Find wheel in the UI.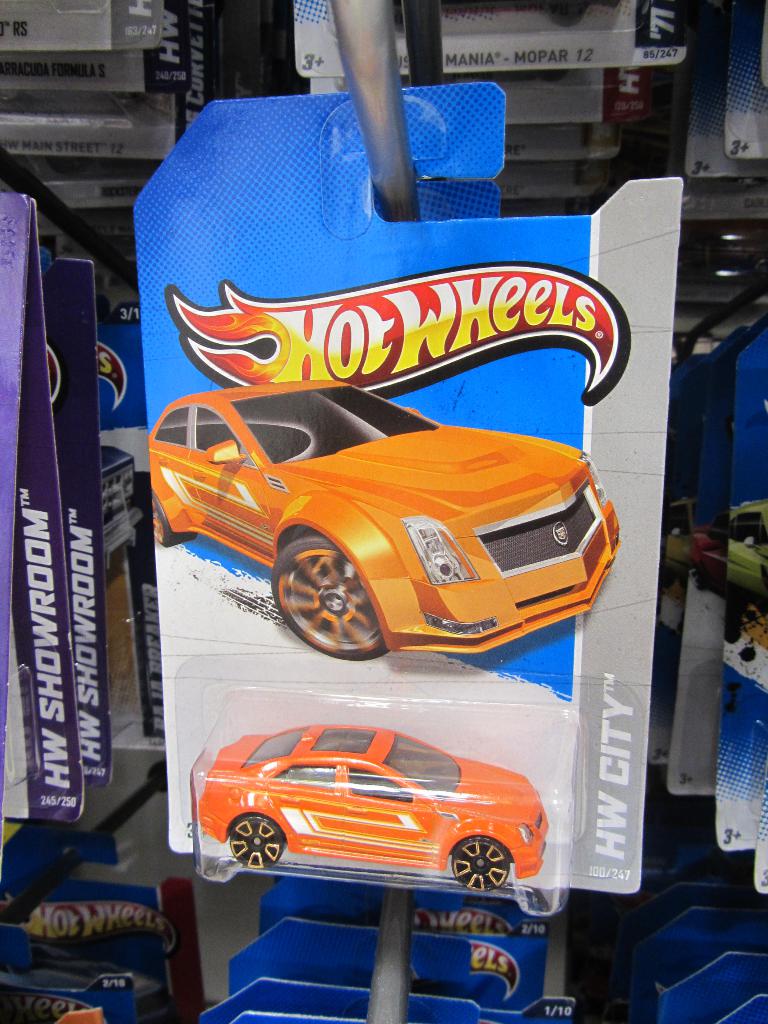
UI element at rect(273, 532, 392, 664).
